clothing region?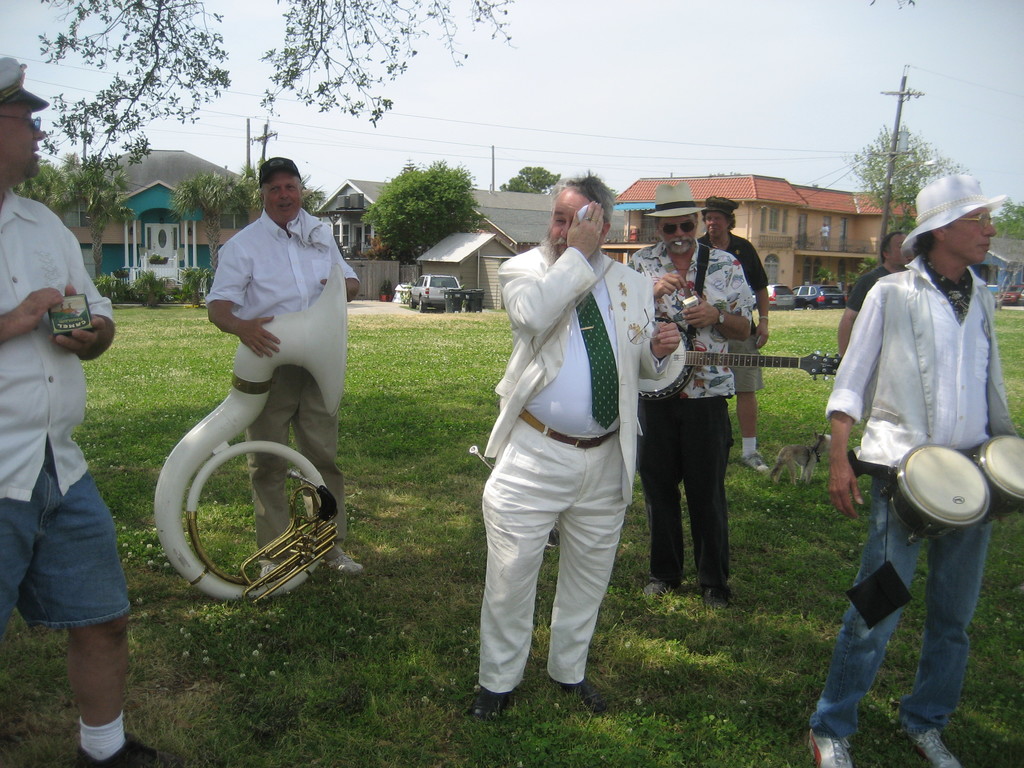
box(477, 244, 673, 695)
